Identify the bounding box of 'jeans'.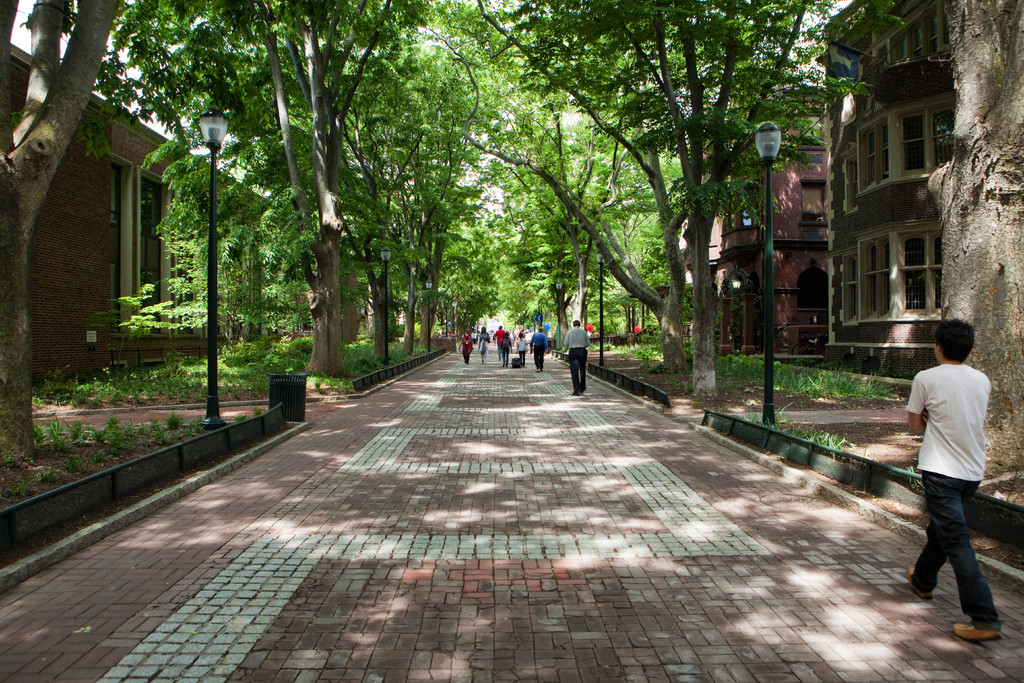
left=926, top=484, right=1008, bottom=635.
